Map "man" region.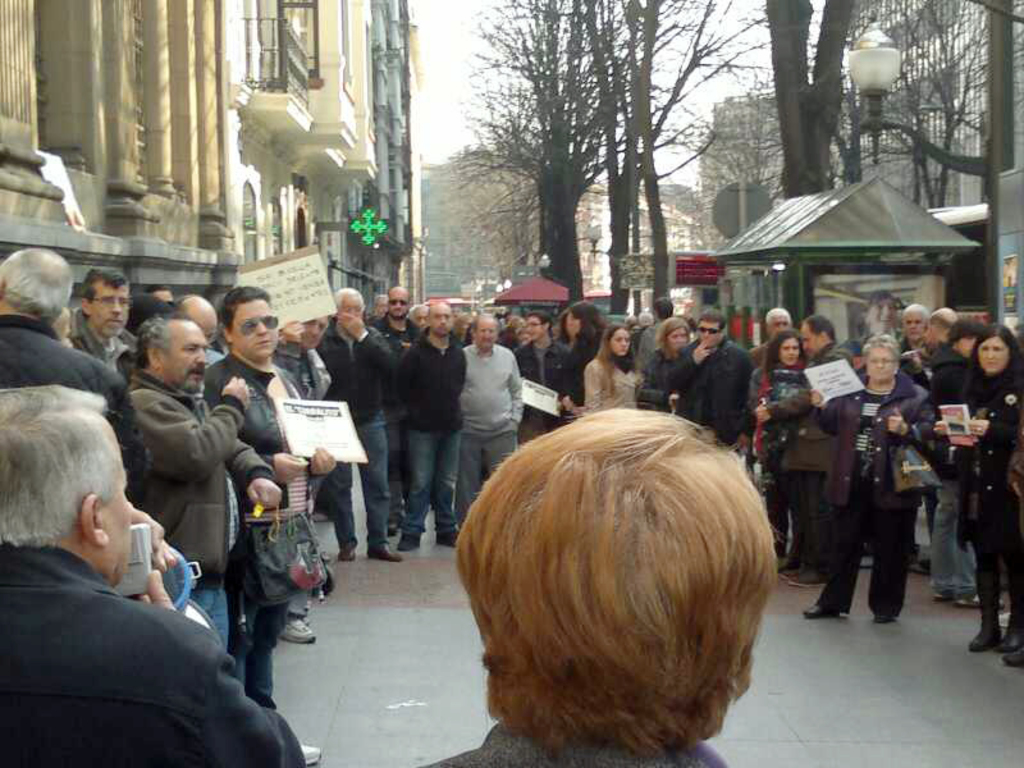
Mapped to [625, 314, 641, 332].
